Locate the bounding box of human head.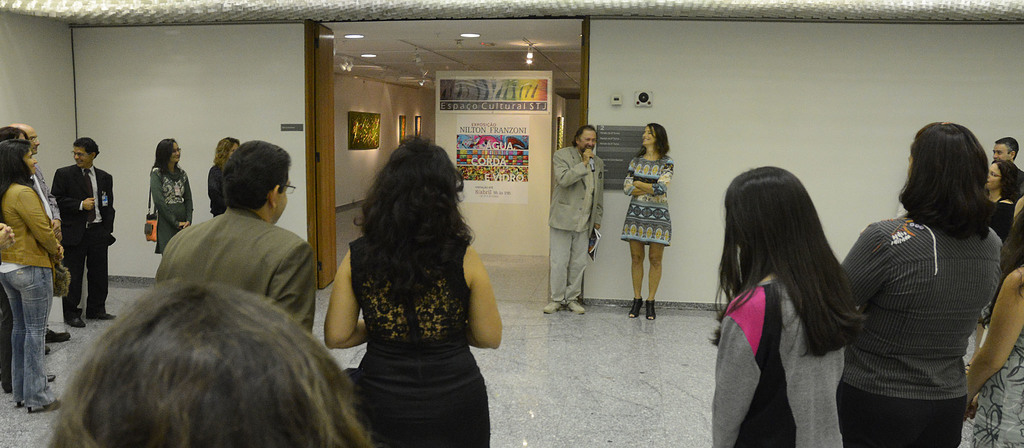
Bounding box: [353, 136, 463, 221].
